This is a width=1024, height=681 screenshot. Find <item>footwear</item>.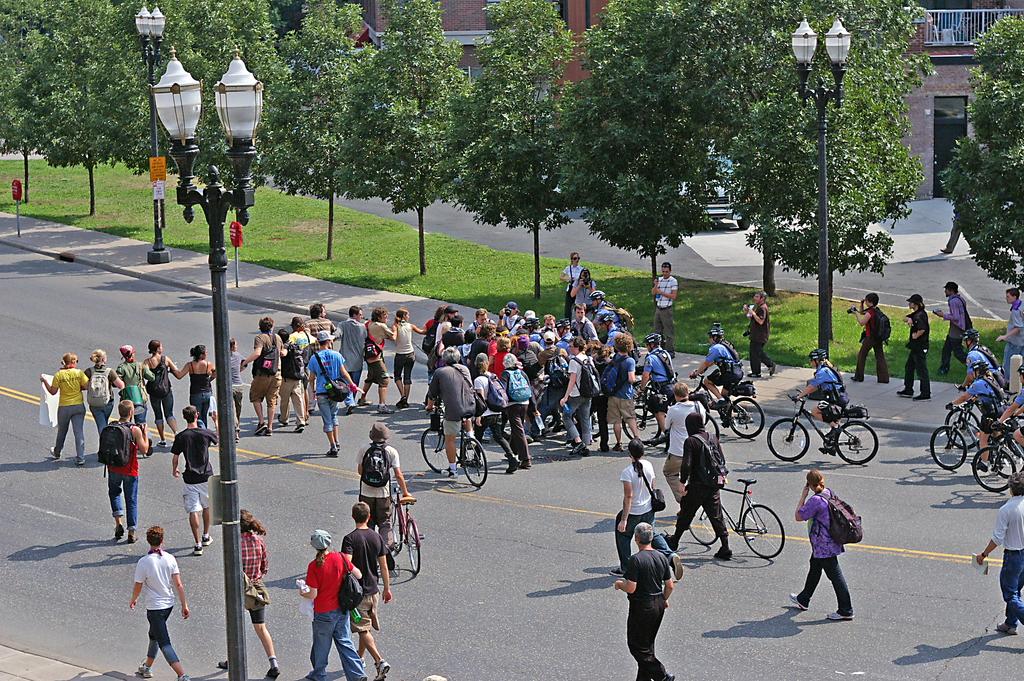
Bounding box: 598 443 609 450.
